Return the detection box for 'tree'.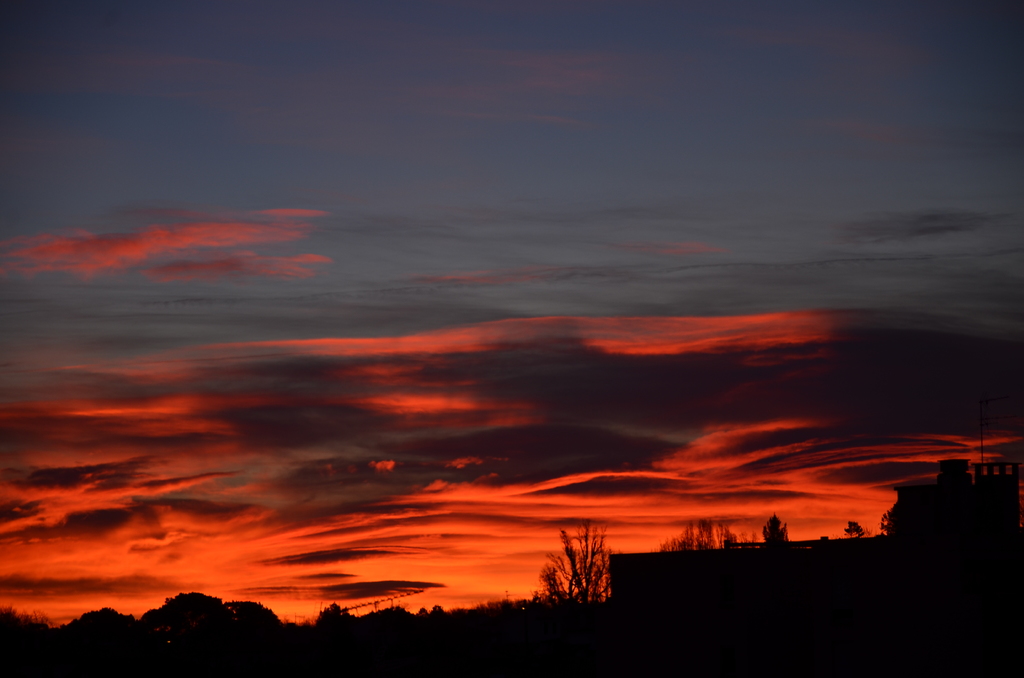
BBox(524, 540, 616, 613).
